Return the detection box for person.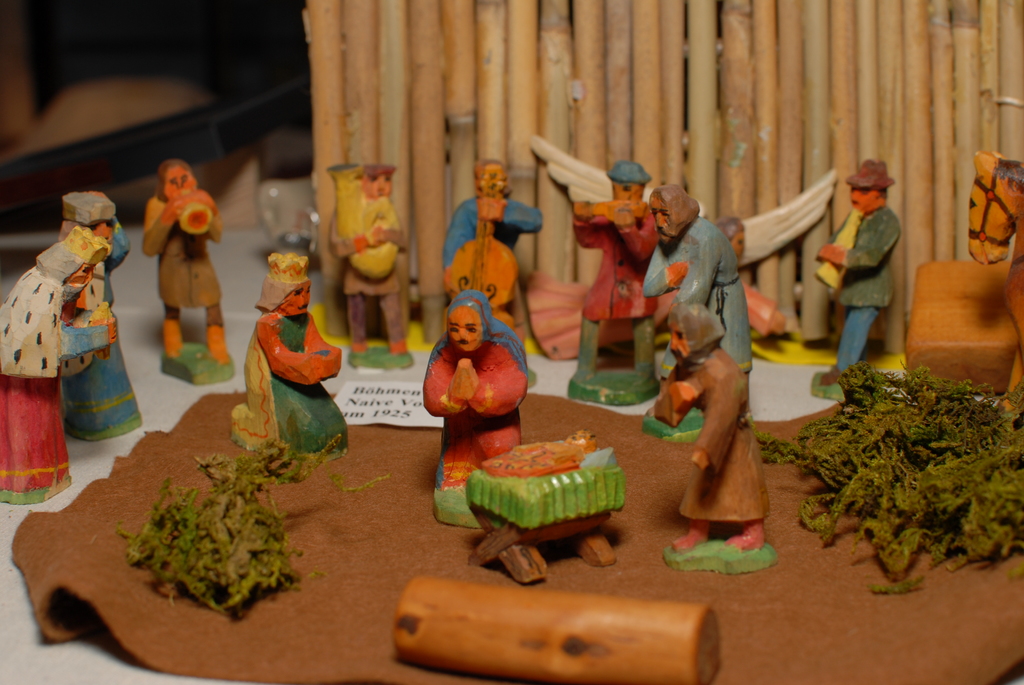
{"left": 227, "top": 250, "right": 356, "bottom": 456}.
